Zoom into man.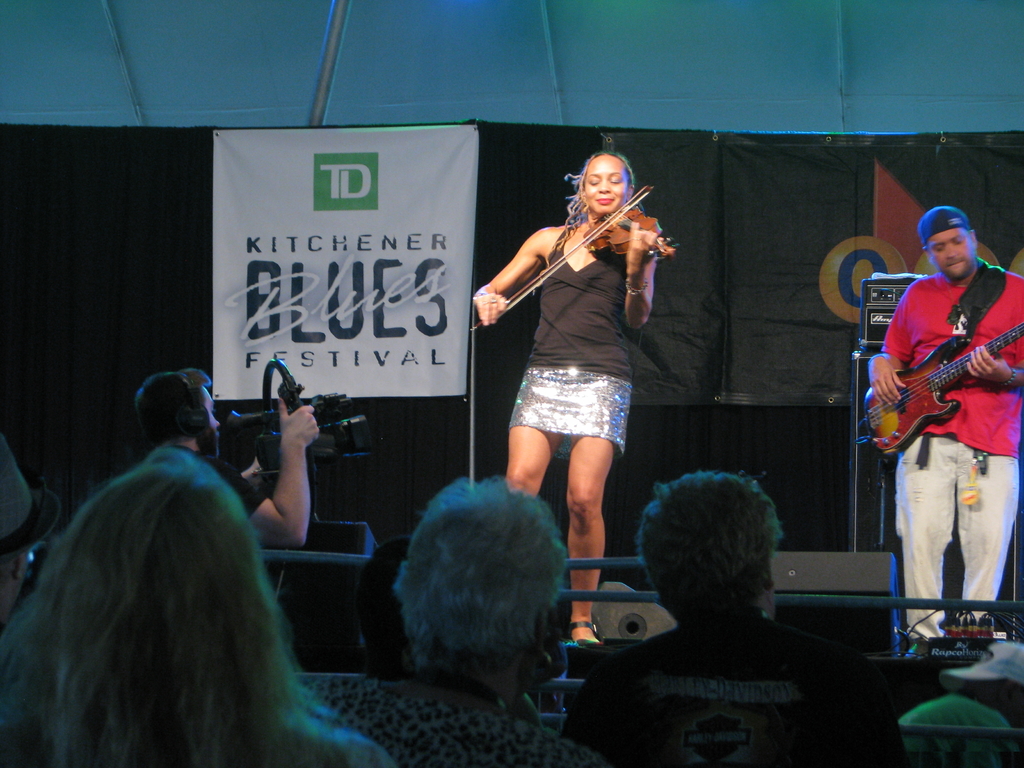
Zoom target: <region>867, 205, 1023, 646</region>.
